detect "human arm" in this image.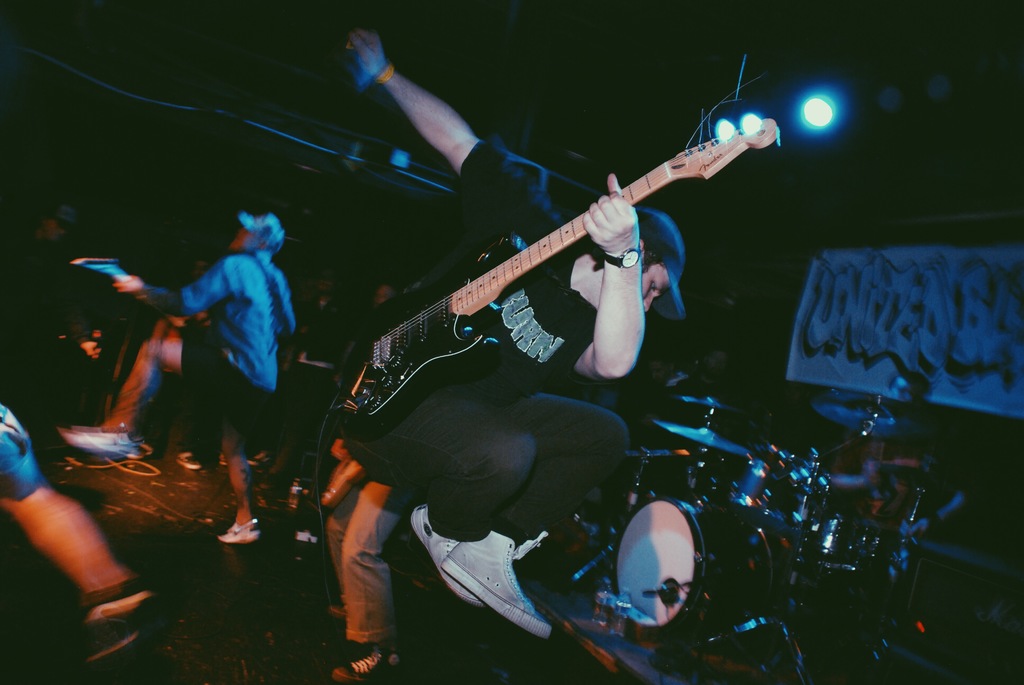
Detection: bbox=[340, 39, 500, 195].
